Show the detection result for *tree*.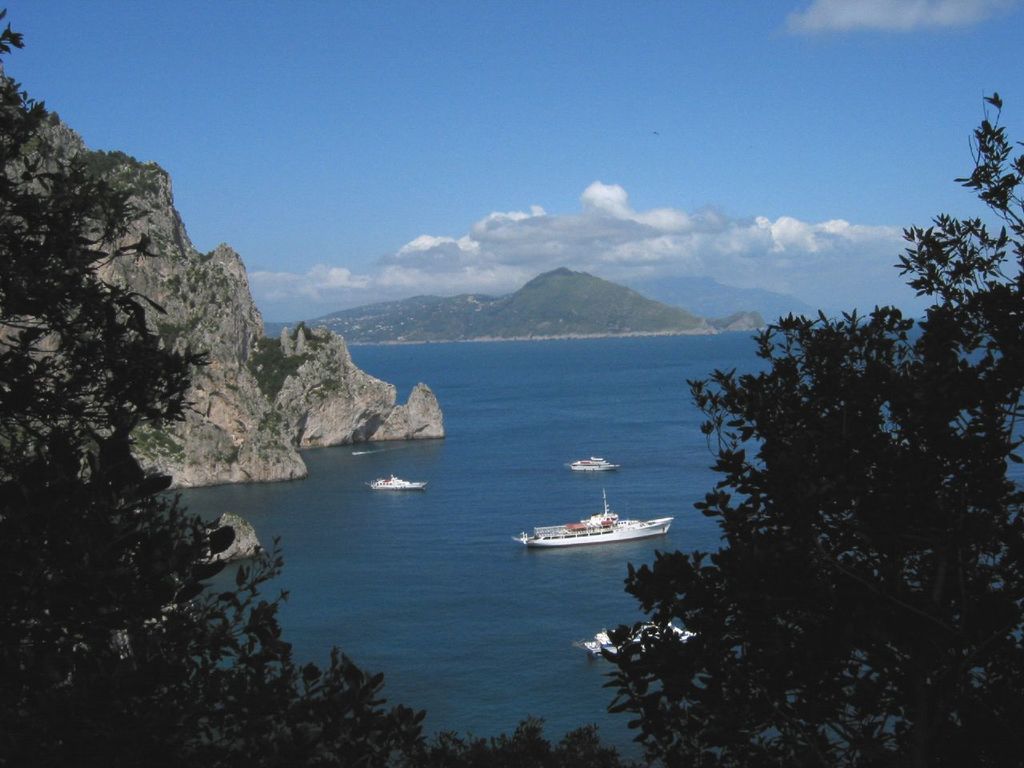
l=3, t=22, r=428, b=767.
